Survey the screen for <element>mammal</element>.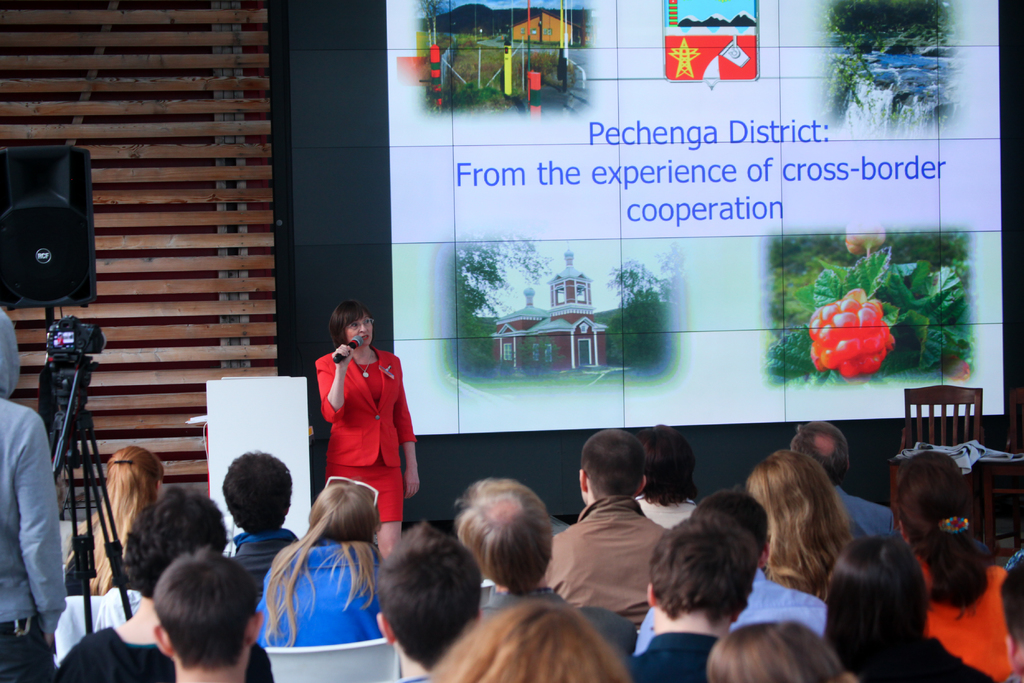
Survey found: detection(746, 445, 863, 589).
